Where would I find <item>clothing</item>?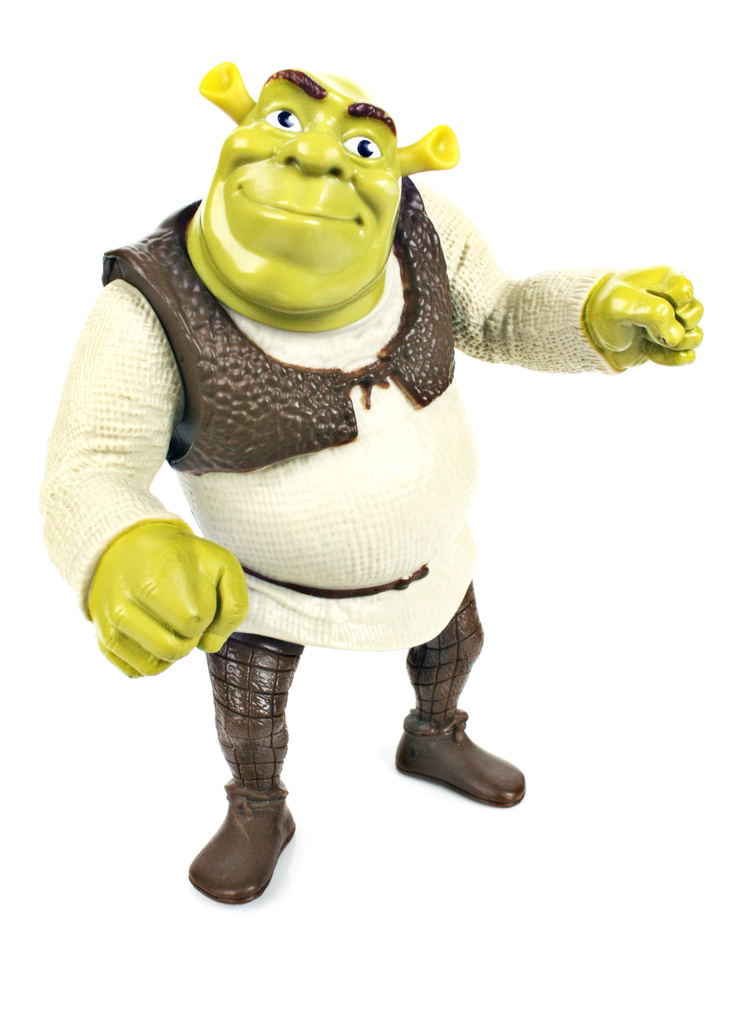
At crop(24, 200, 437, 685).
